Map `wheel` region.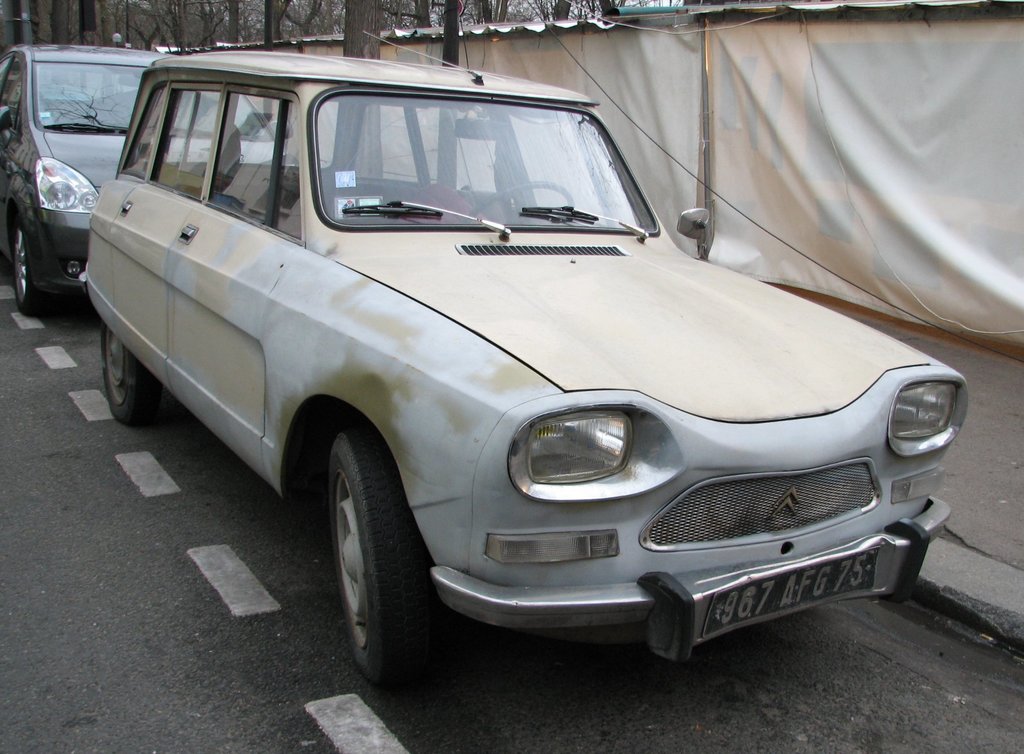
Mapped to bbox(98, 325, 177, 436).
